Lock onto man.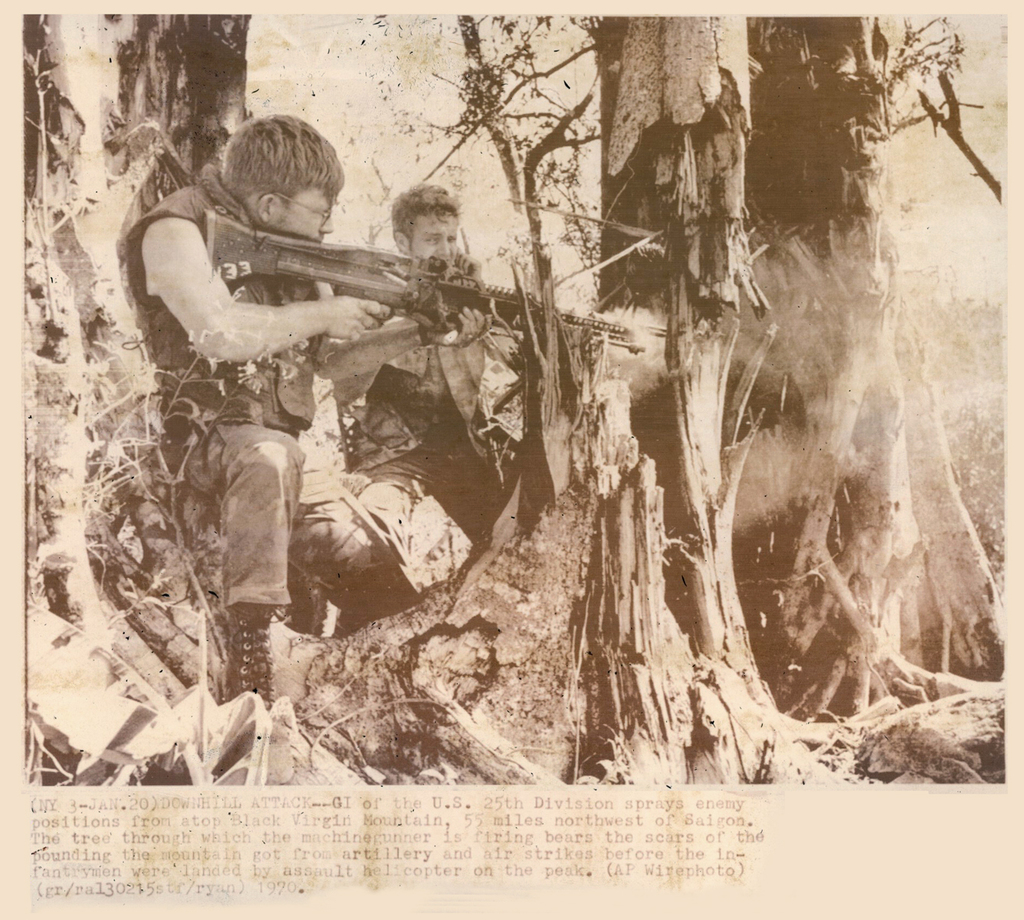
Locked: left=293, top=178, right=530, bottom=619.
